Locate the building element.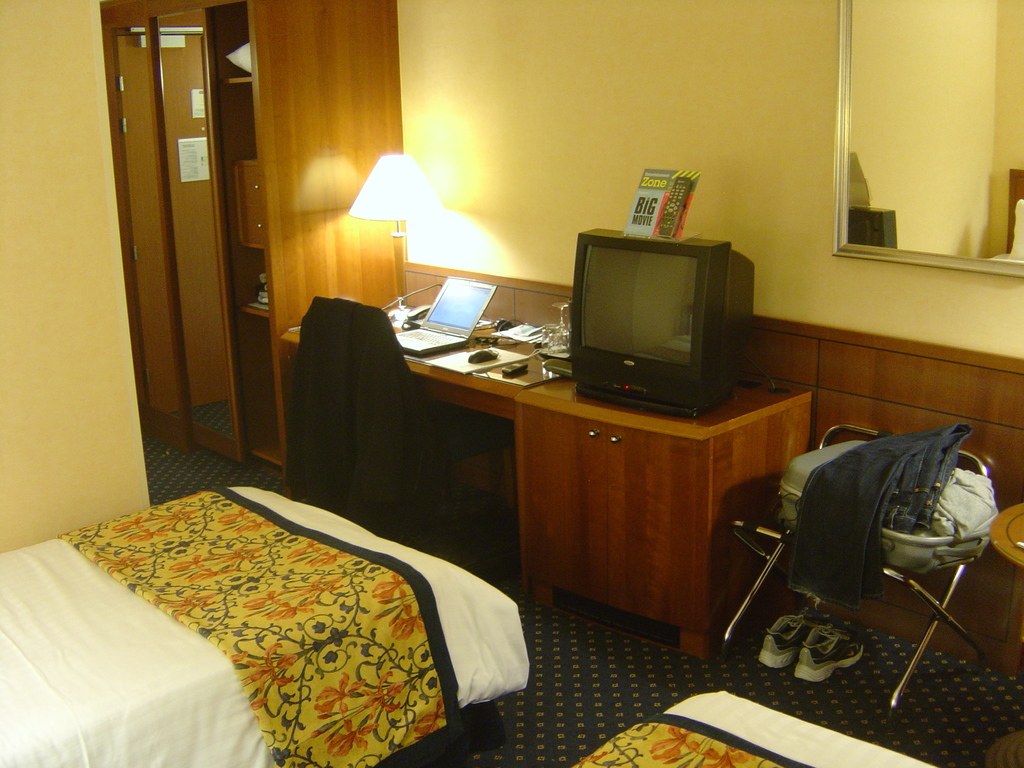
Element bbox: (0, 0, 1023, 767).
